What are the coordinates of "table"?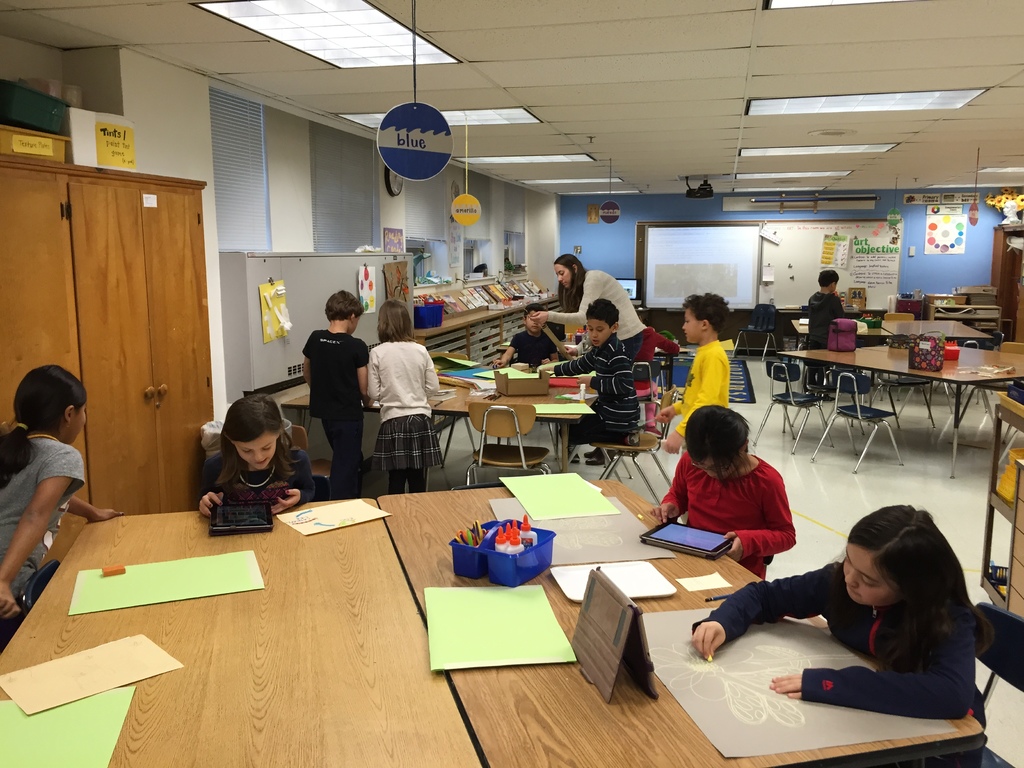
crop(788, 318, 996, 349).
